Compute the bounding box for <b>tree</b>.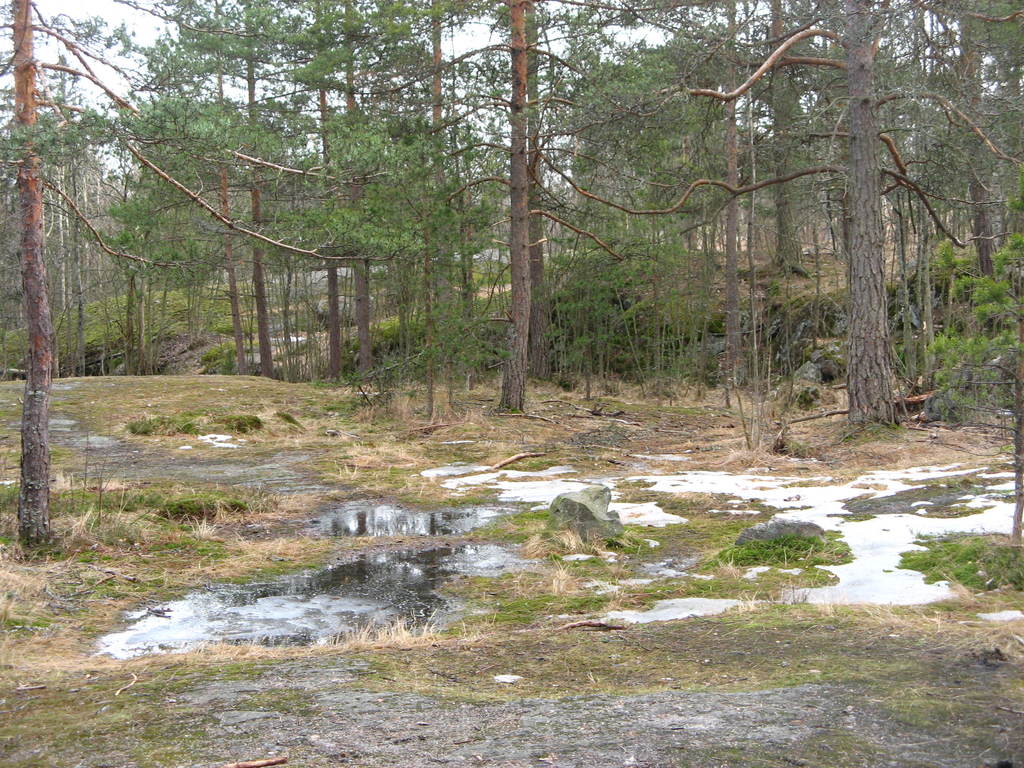
{"left": 646, "top": 0, "right": 1023, "bottom": 467}.
